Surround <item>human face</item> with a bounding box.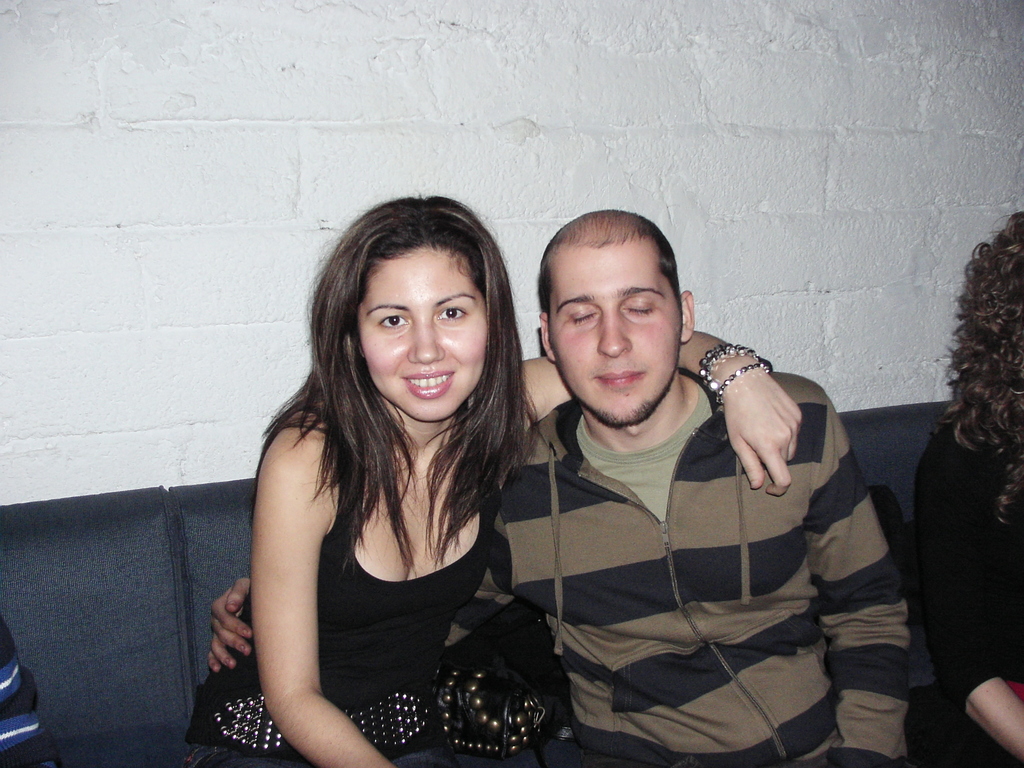
[left=360, top=255, right=488, bottom=422].
